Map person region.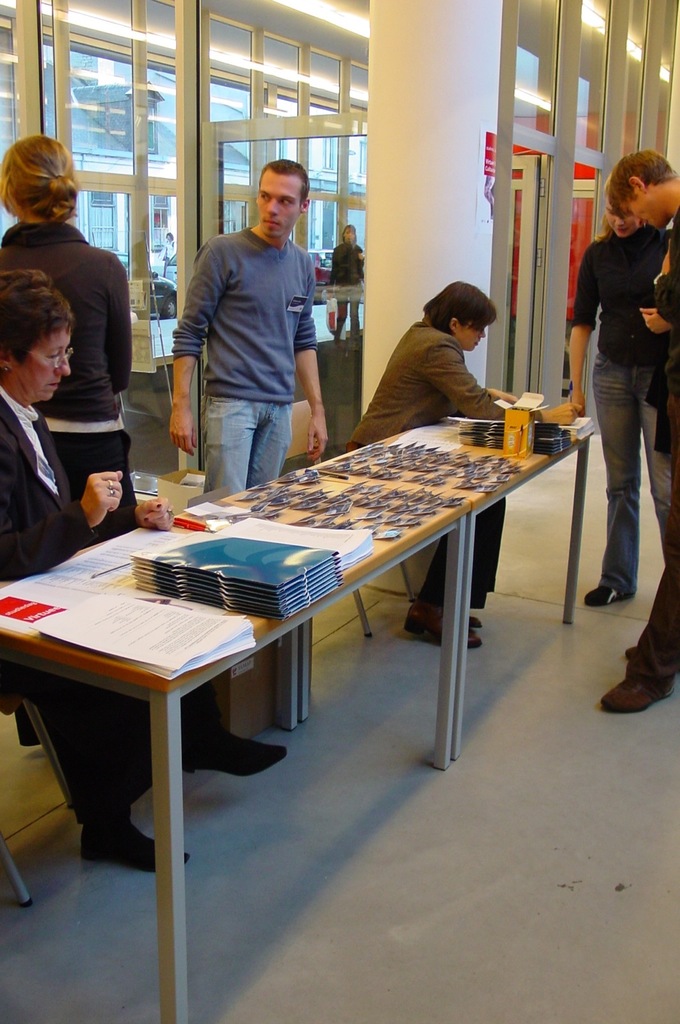
Mapped to (left=0, top=257, right=290, bottom=876).
